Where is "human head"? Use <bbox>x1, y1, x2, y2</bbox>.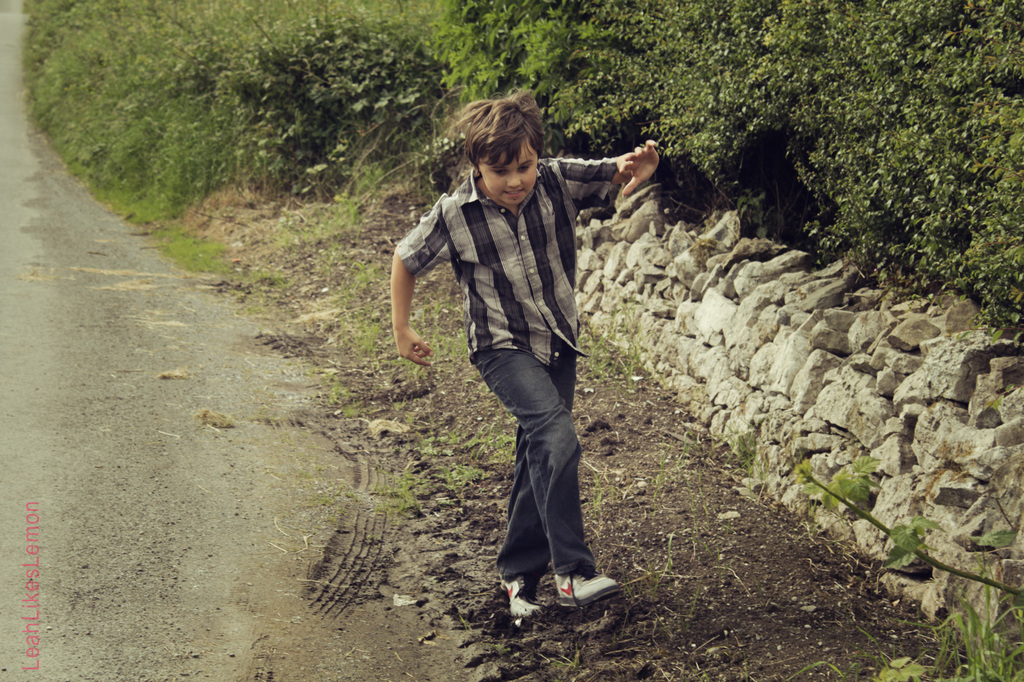
<bbox>453, 100, 554, 197</bbox>.
